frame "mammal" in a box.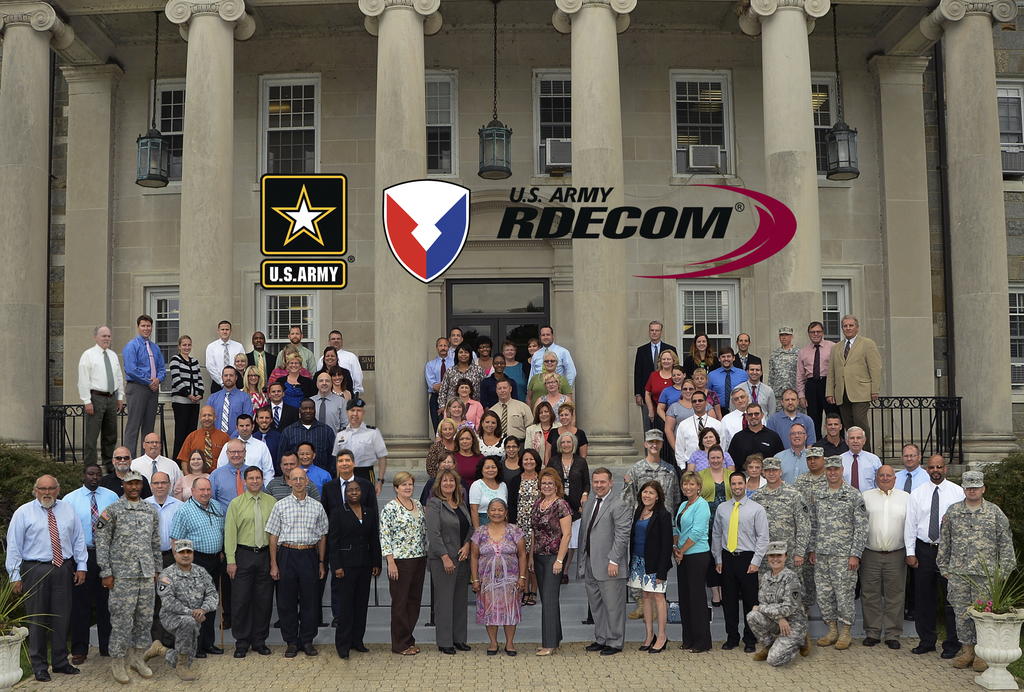
BBox(860, 462, 912, 647).
